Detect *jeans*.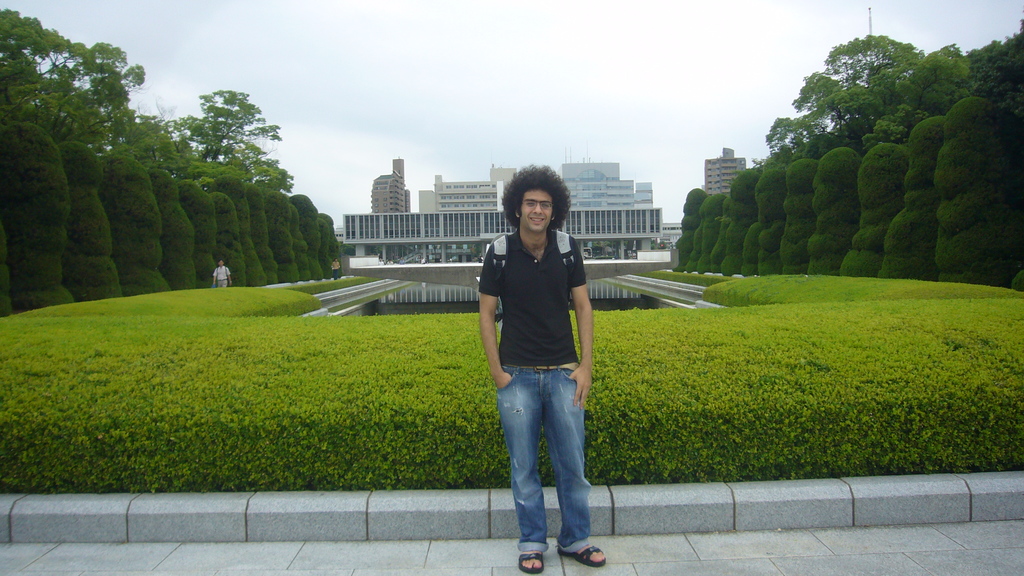
Detected at l=504, t=365, r=593, b=550.
